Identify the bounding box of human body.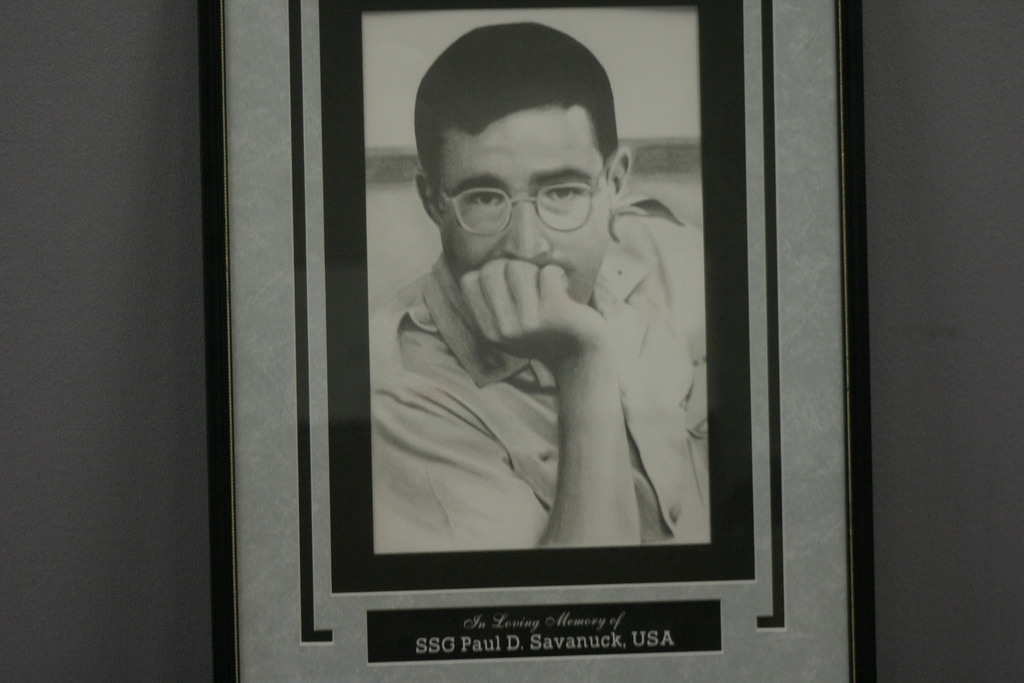
bbox(365, 141, 706, 576).
